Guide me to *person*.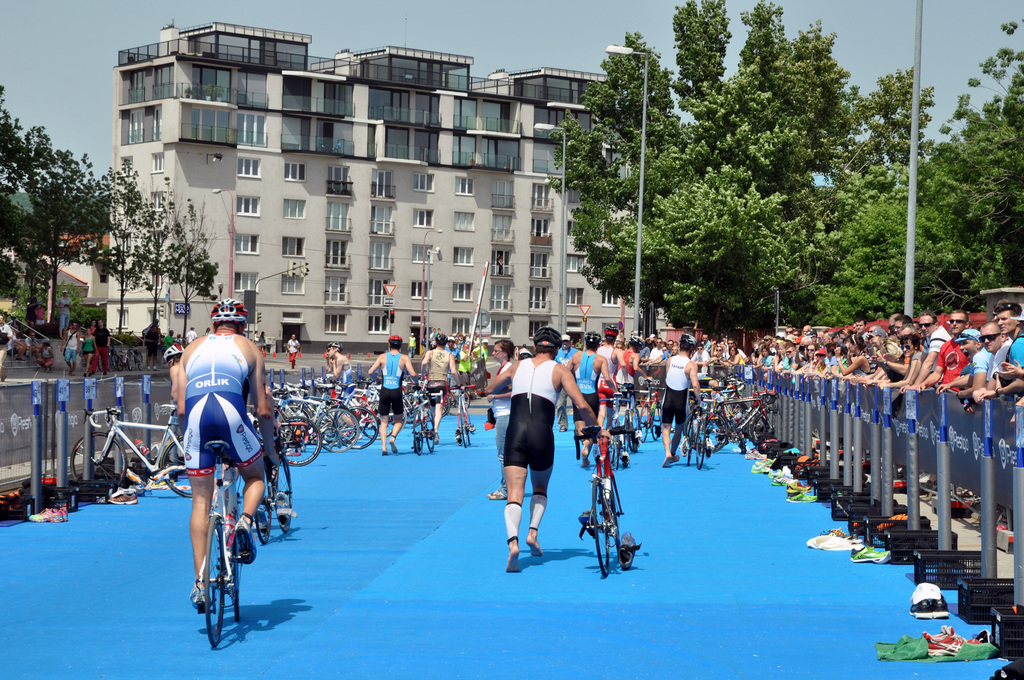
Guidance: rect(74, 324, 95, 374).
